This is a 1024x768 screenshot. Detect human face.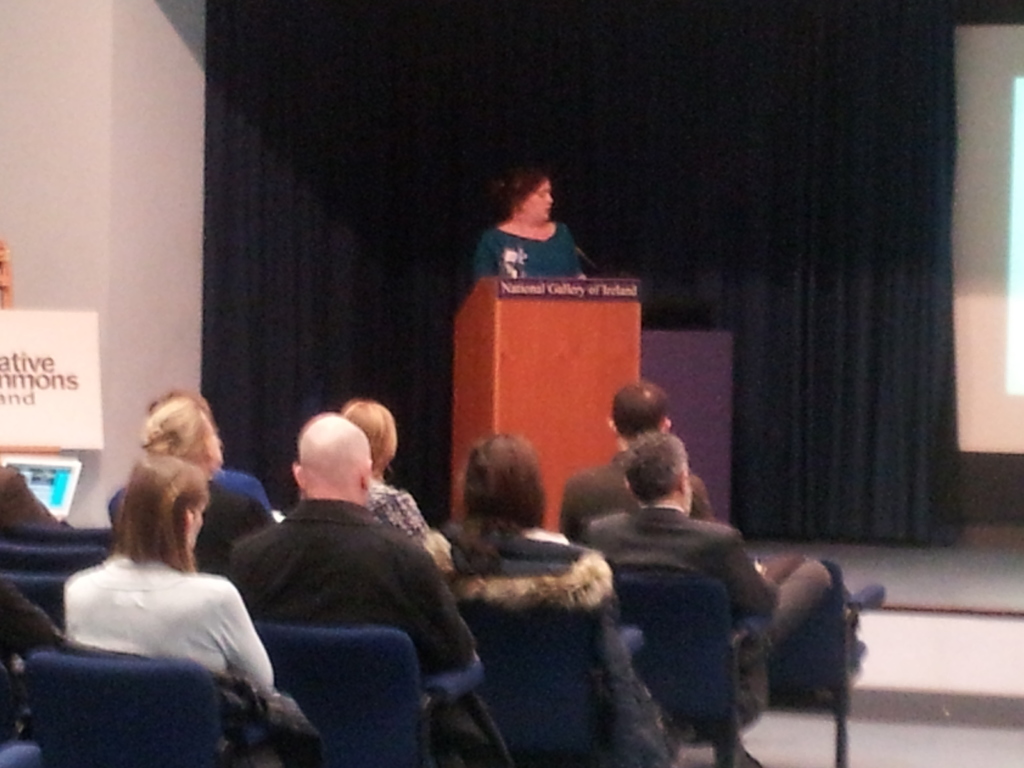
[522,180,555,221].
